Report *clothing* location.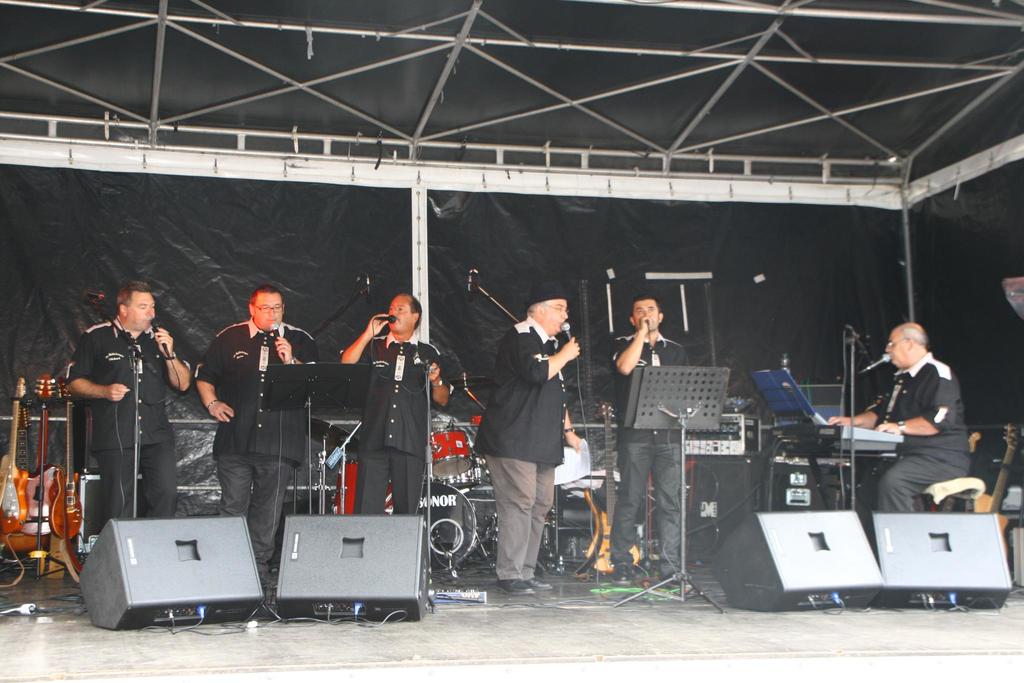
Report: bbox=[63, 322, 183, 539].
